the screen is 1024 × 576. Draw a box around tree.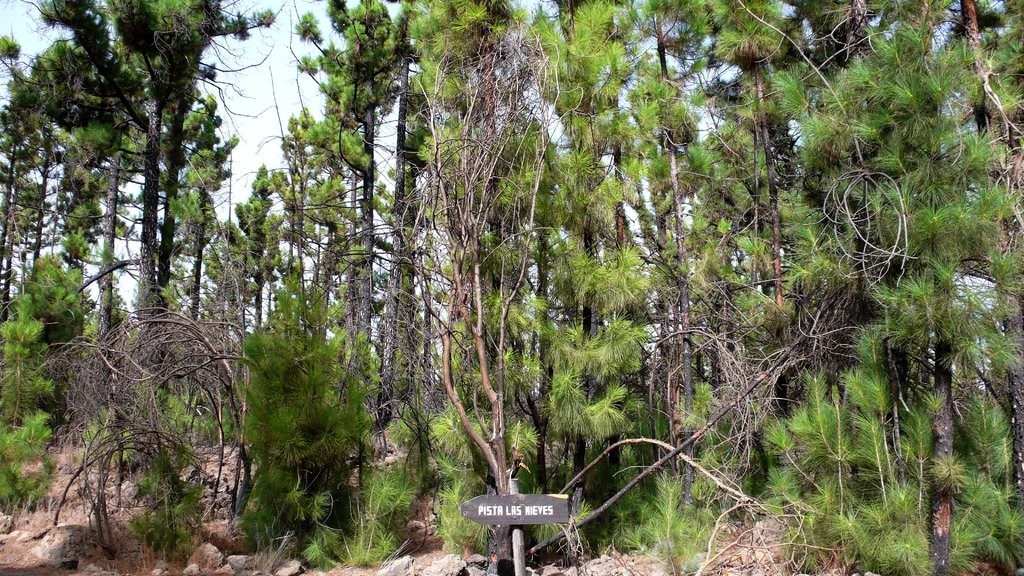
select_region(288, 0, 408, 435).
